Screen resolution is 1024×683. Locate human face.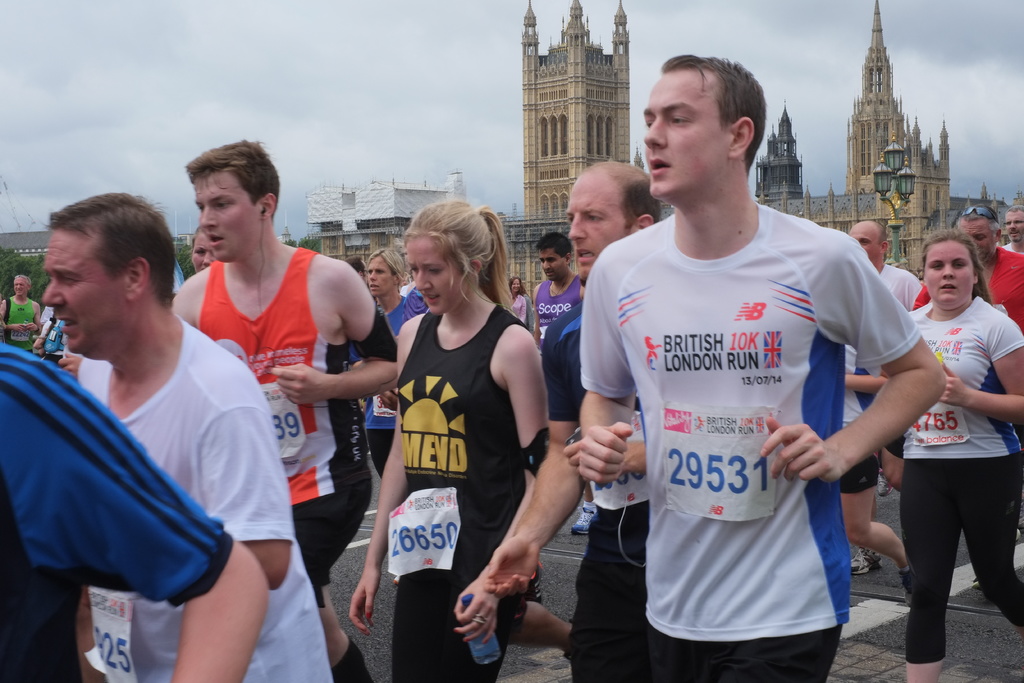
BBox(641, 70, 731, 199).
